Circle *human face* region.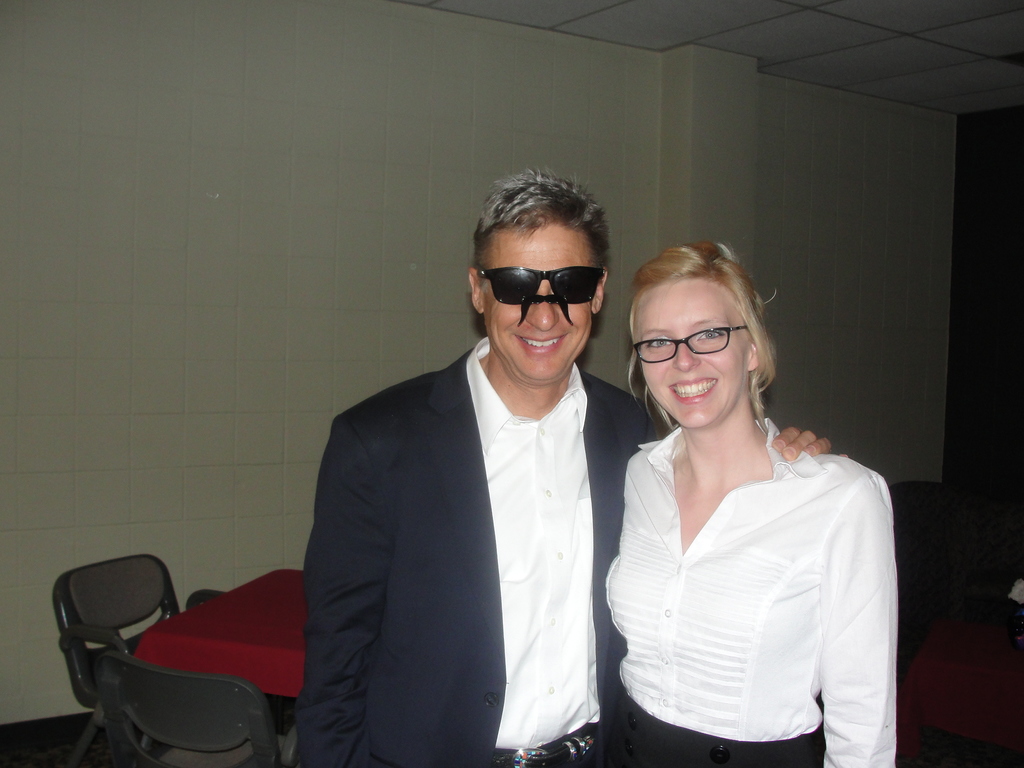
Region: <bbox>481, 226, 592, 382</bbox>.
